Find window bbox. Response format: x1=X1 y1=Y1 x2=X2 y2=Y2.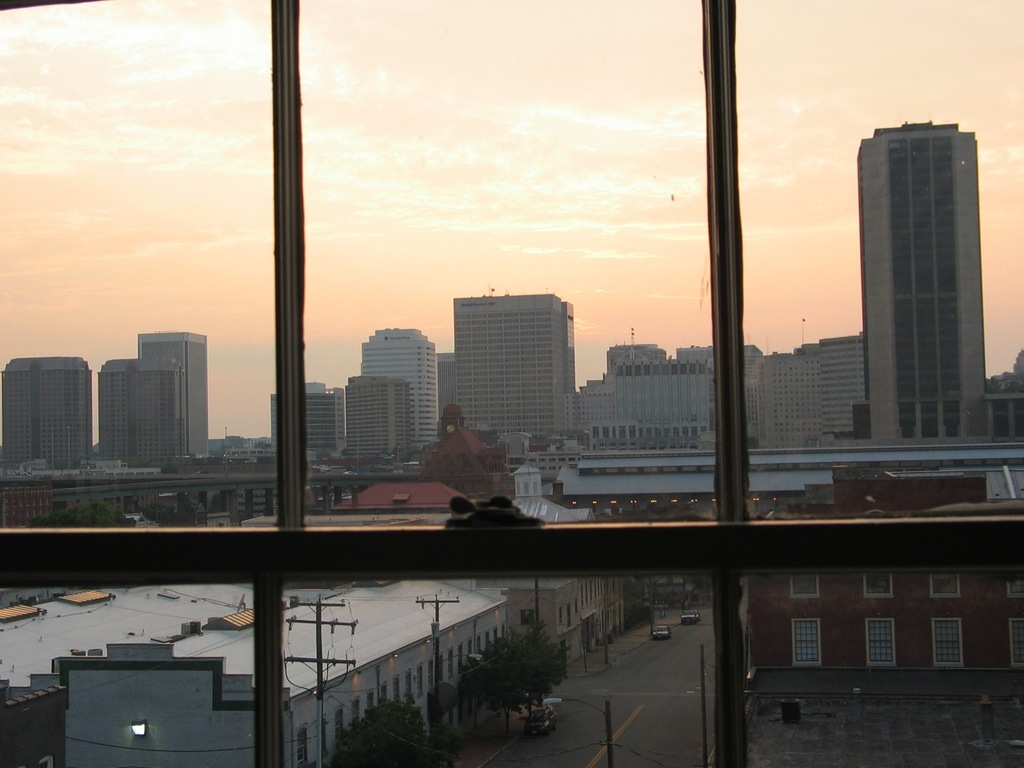
x1=467 y1=639 x2=477 y2=673.
